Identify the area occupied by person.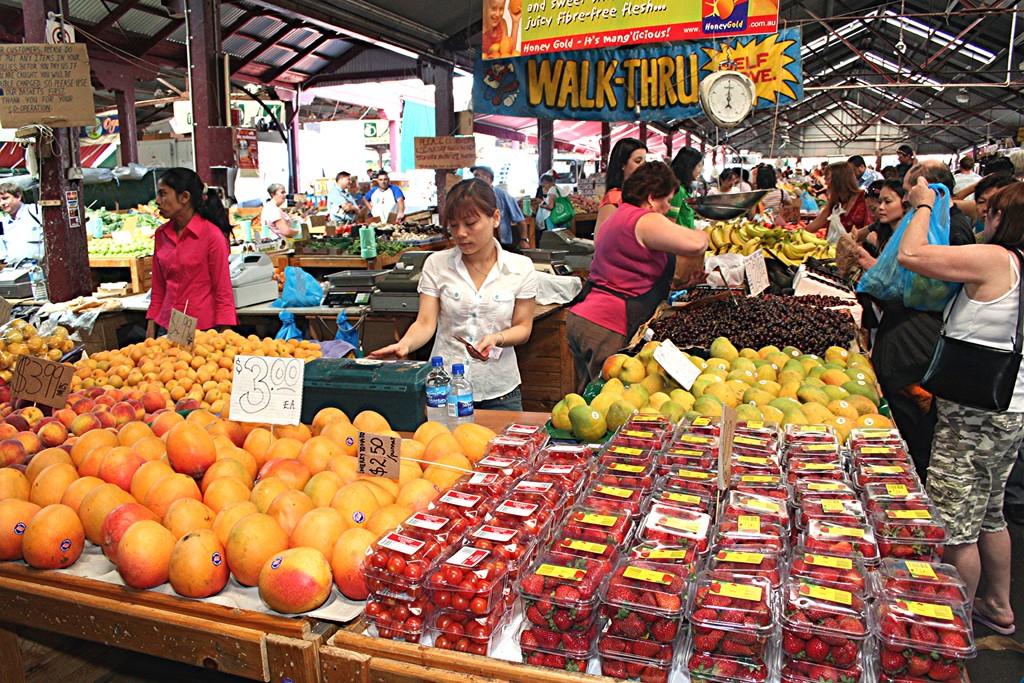
Area: (left=596, top=135, right=653, bottom=243).
